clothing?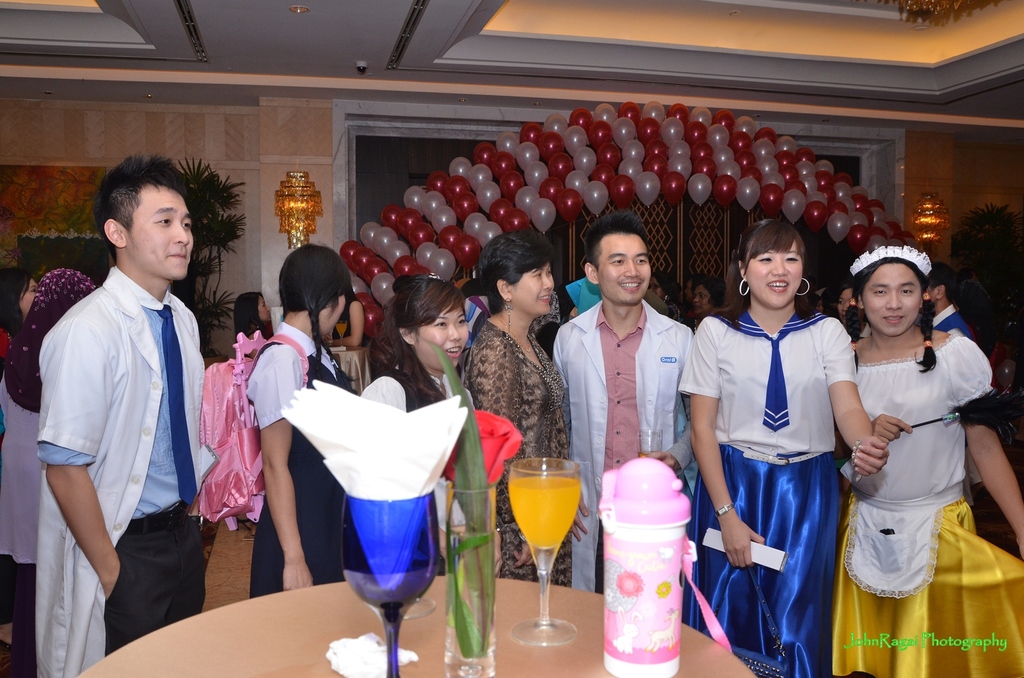
detection(43, 232, 217, 654)
